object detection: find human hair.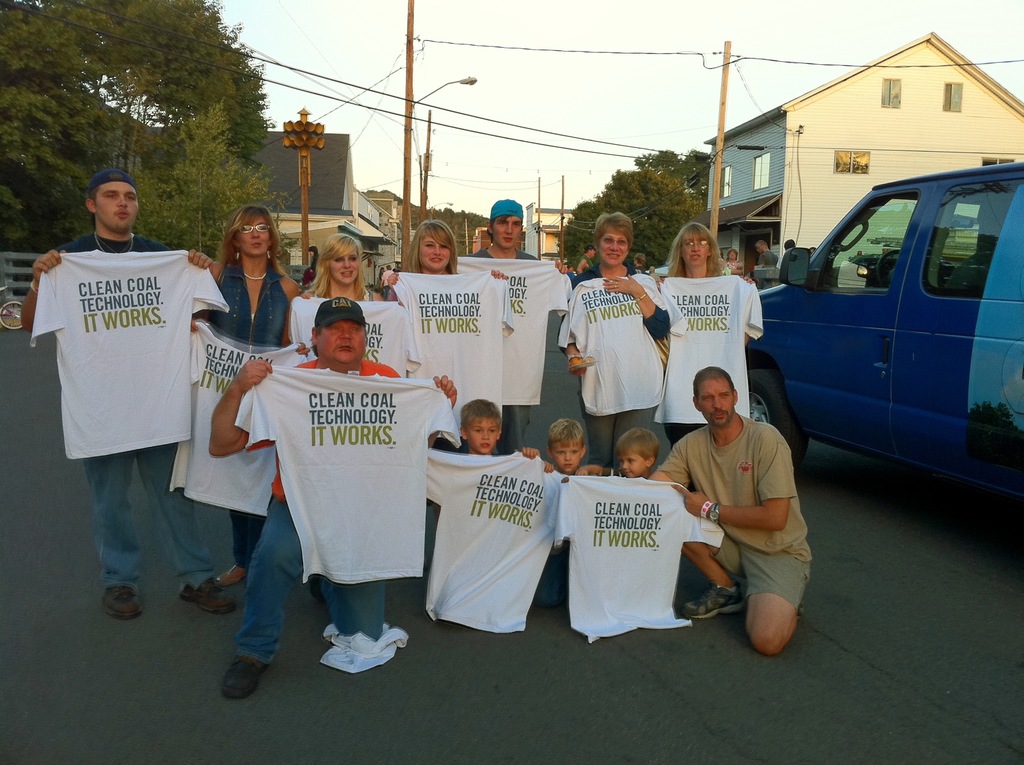
bbox=[591, 212, 636, 250].
